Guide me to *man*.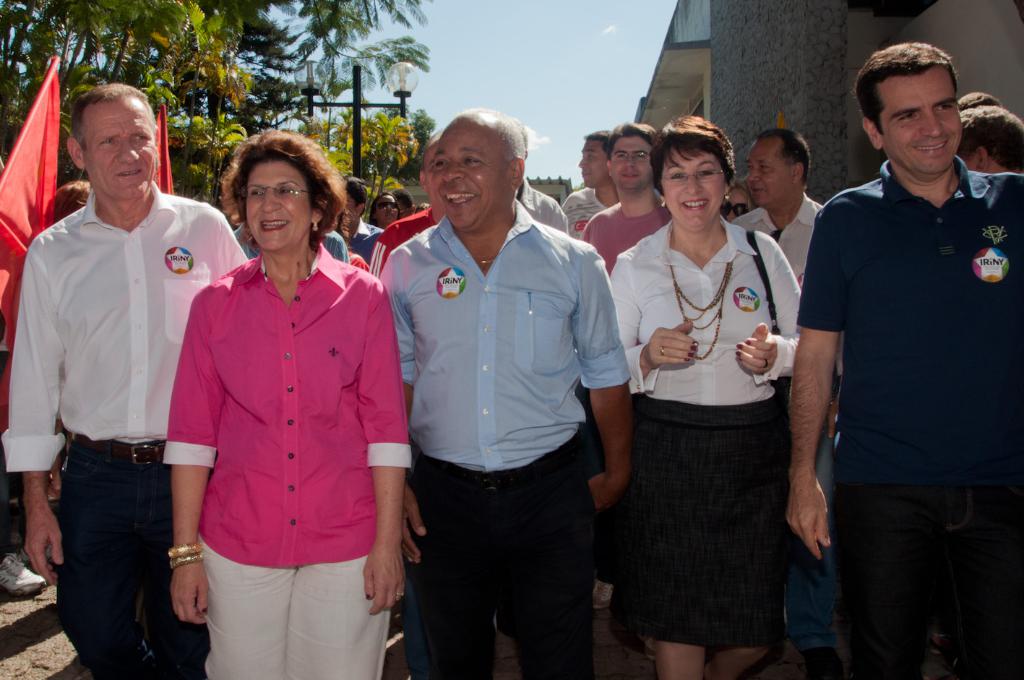
Guidance: [582, 121, 668, 280].
